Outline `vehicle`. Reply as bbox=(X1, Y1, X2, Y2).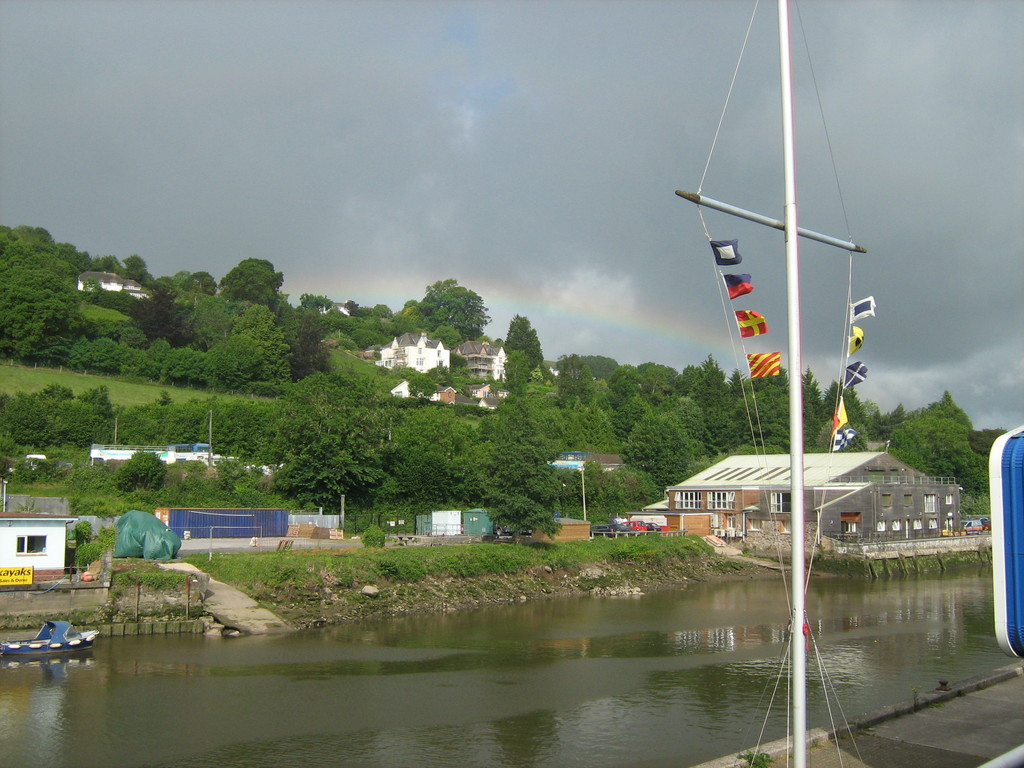
bbox=(616, 516, 650, 532).
